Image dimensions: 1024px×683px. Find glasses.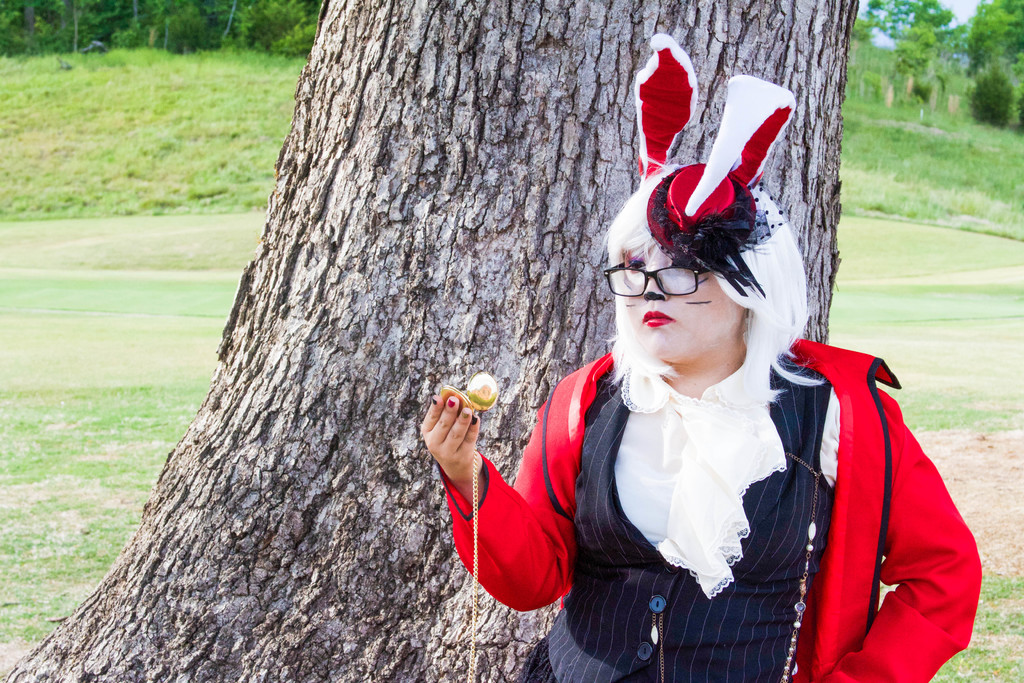
rect(601, 261, 734, 295).
